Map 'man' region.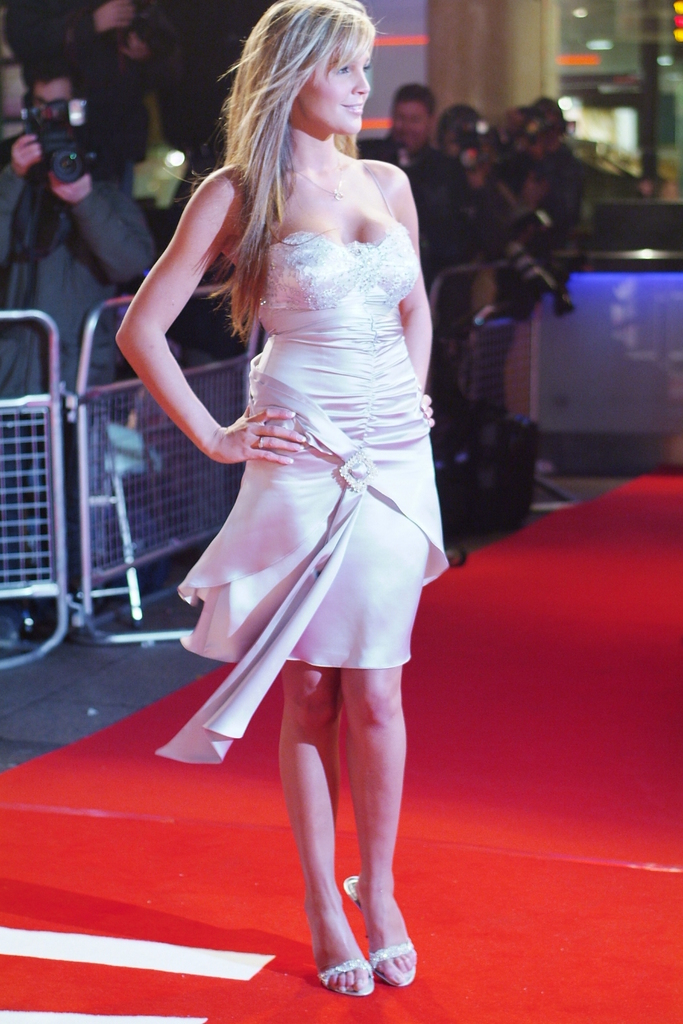
Mapped to 3,64,180,644.
